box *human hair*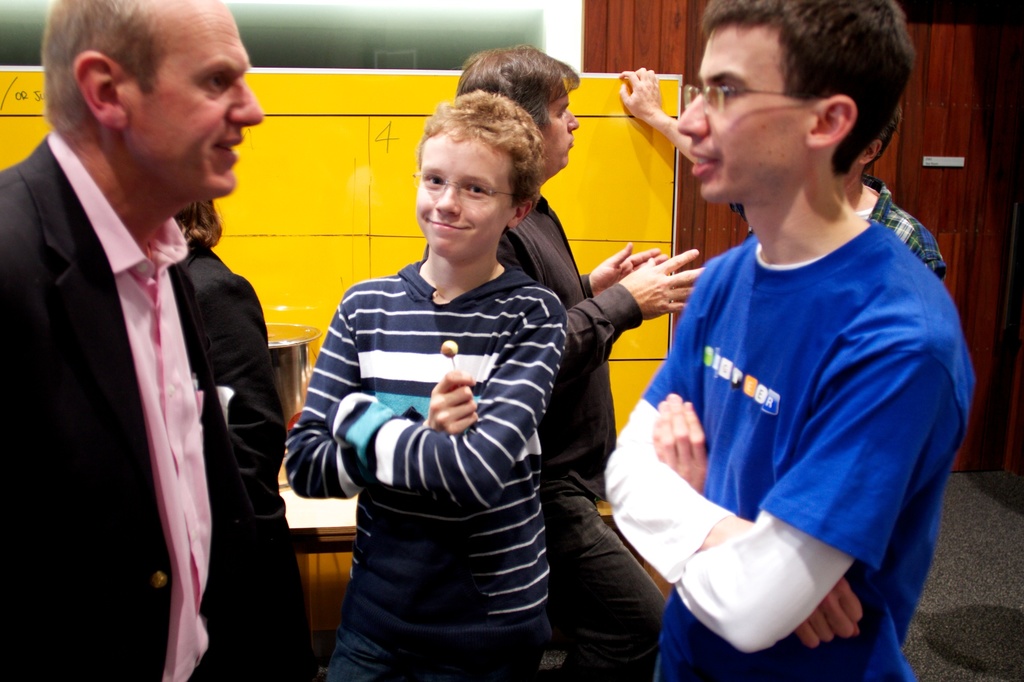
(692, 8, 911, 173)
